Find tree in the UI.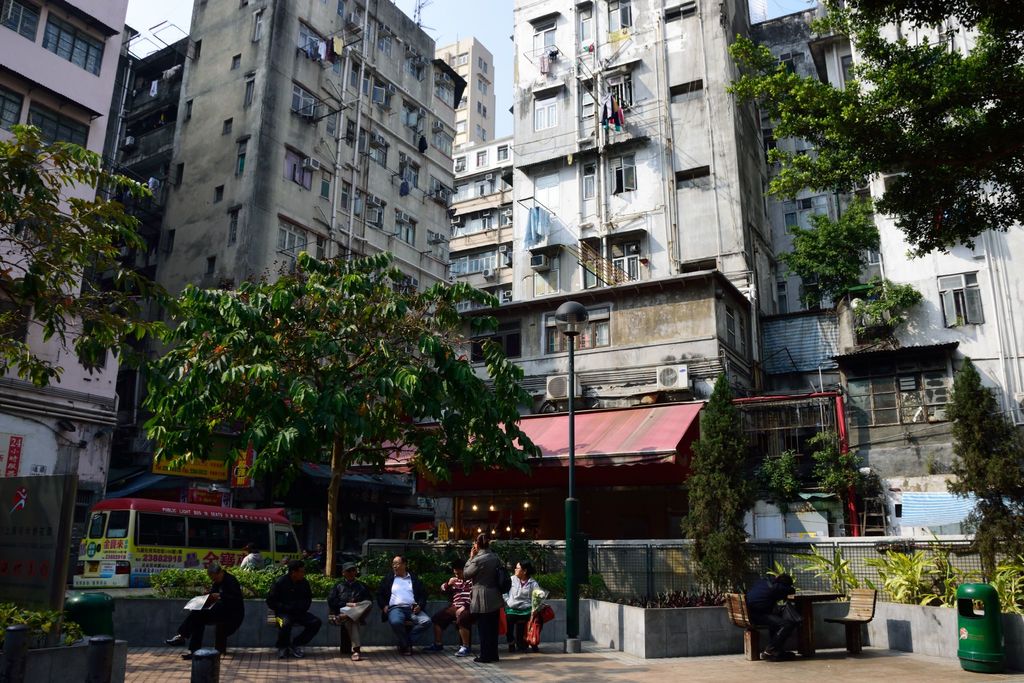
UI element at (0, 124, 172, 388).
